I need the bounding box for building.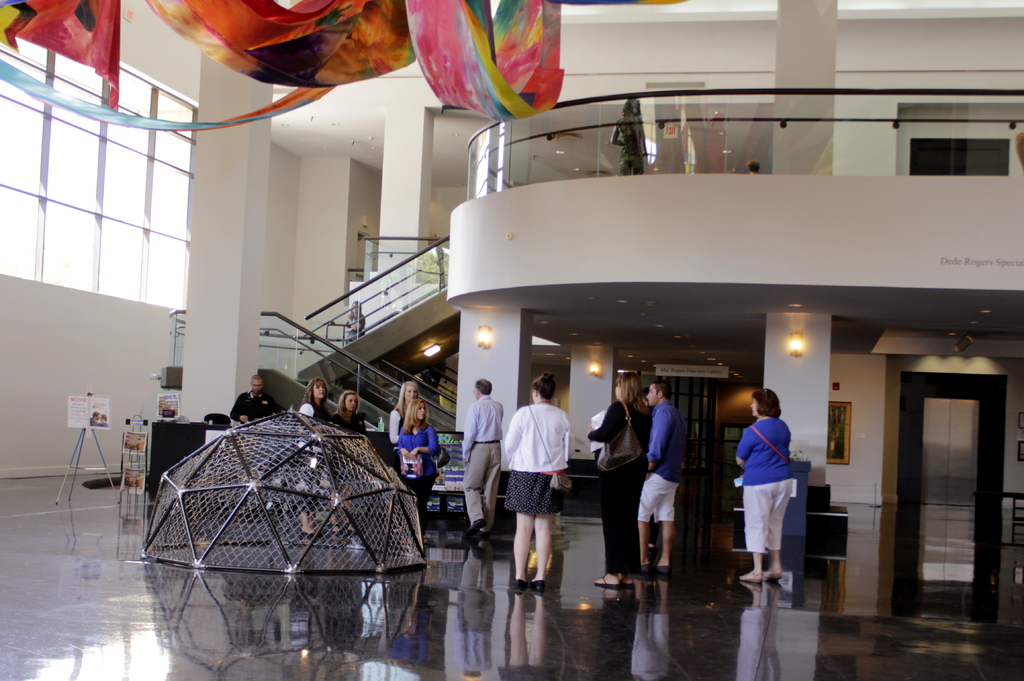
Here it is: box(0, 0, 1023, 680).
